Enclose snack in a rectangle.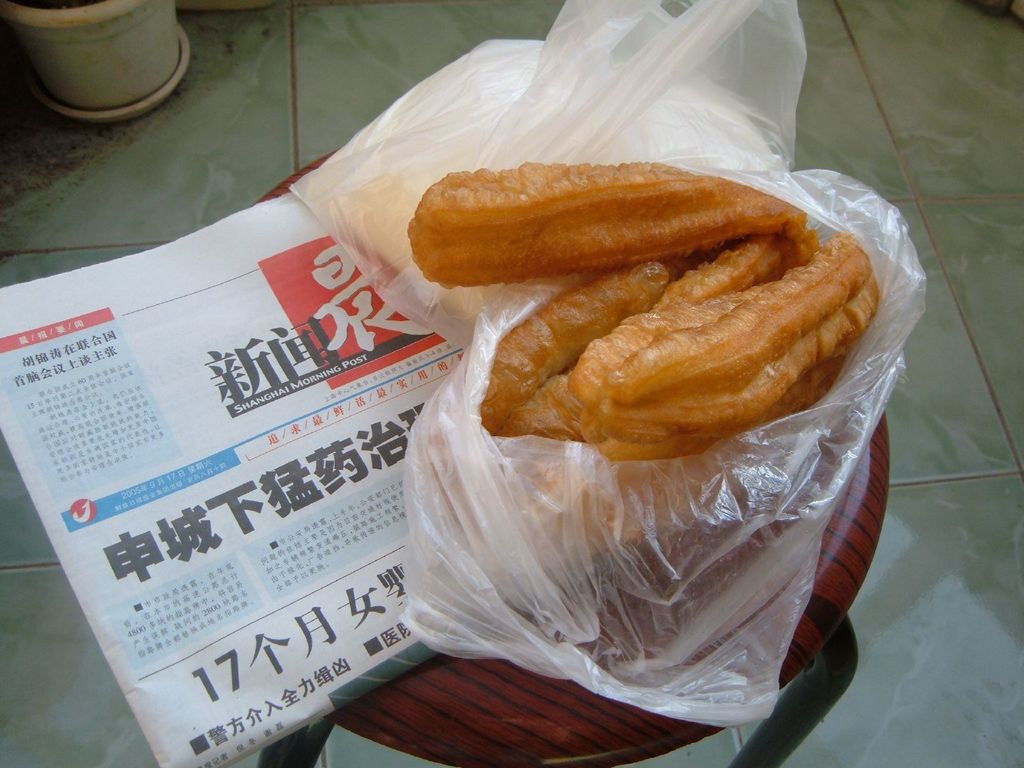
detection(433, 189, 862, 479).
